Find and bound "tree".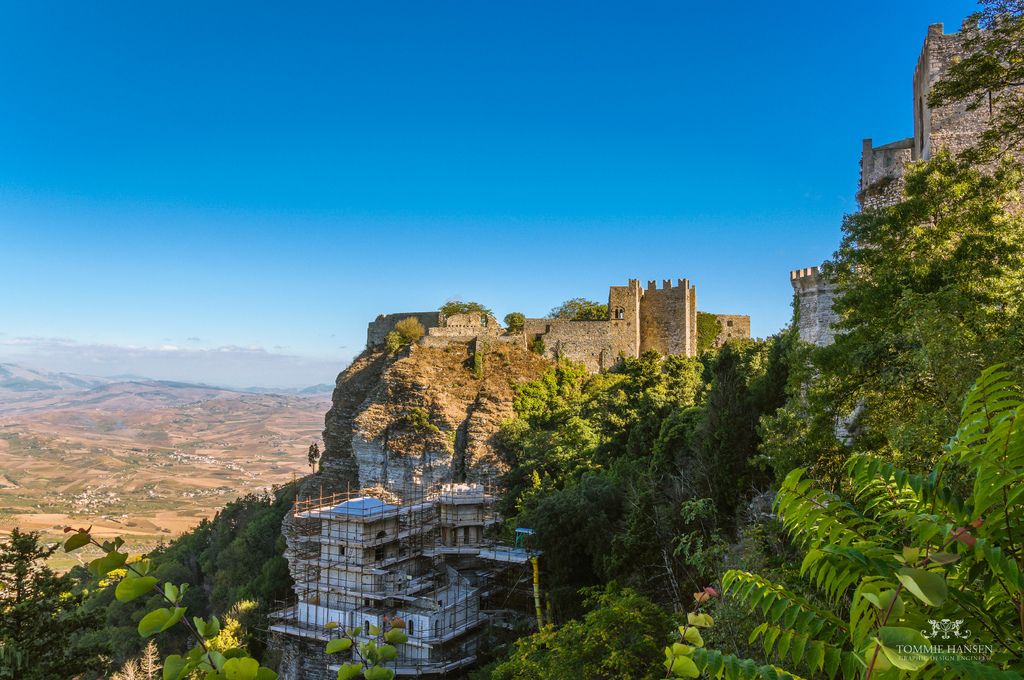
Bound: left=385, top=328, right=401, bottom=355.
